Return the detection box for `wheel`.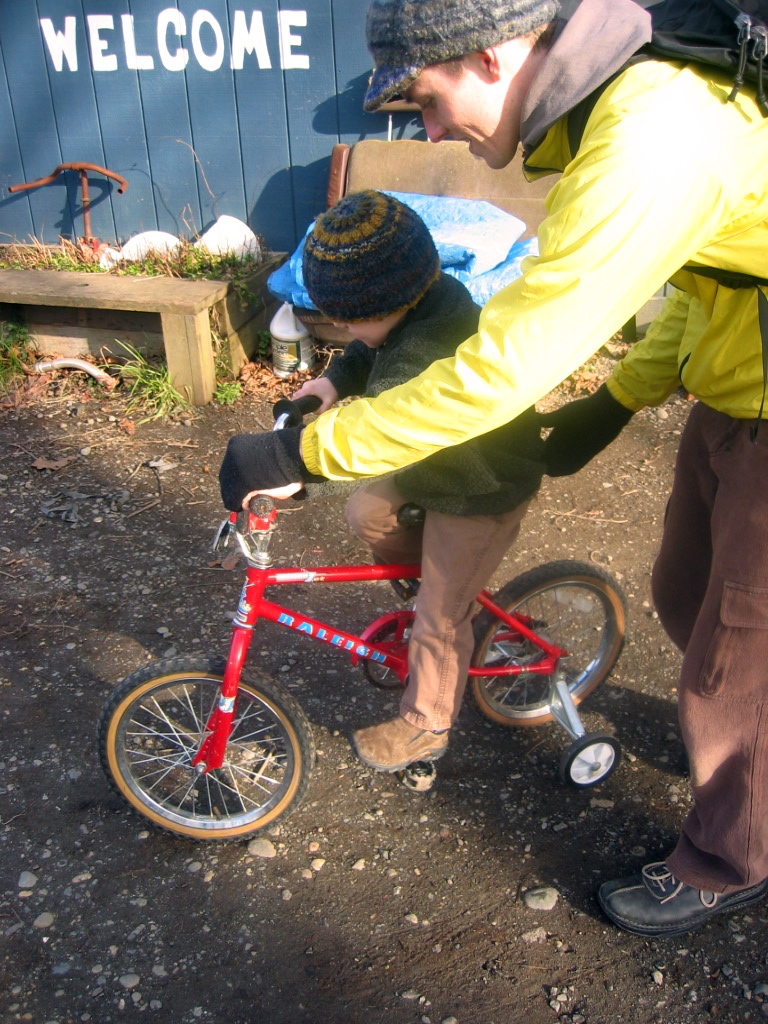
(475,561,628,743).
